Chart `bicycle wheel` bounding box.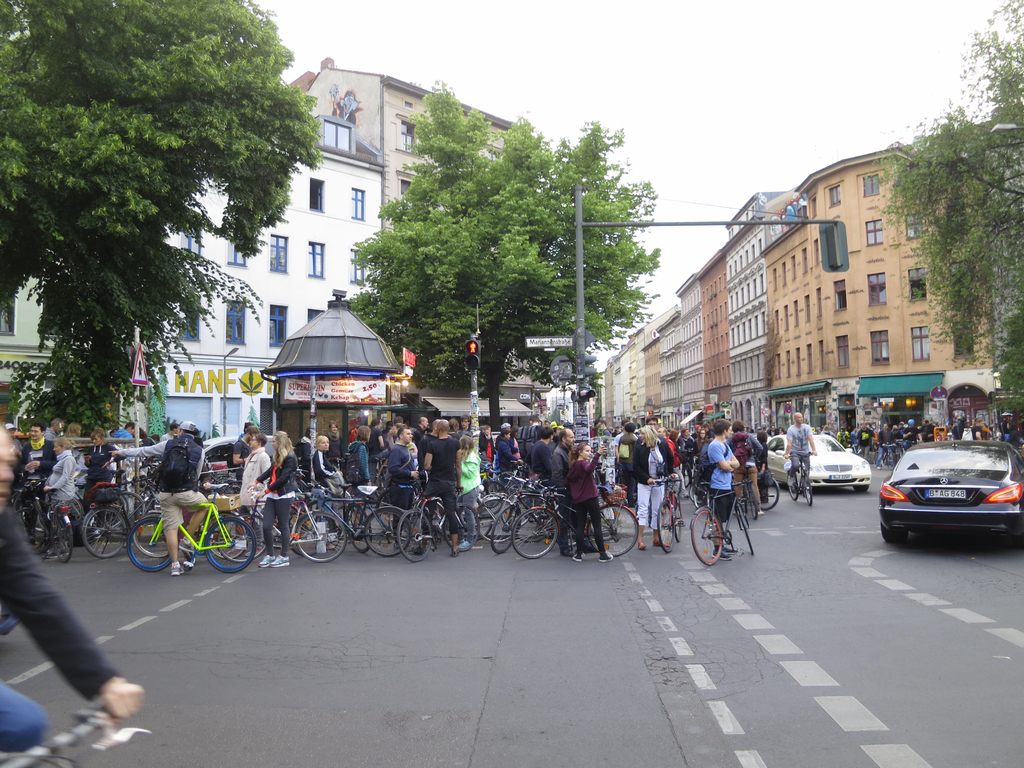
Charted: (497, 501, 560, 562).
